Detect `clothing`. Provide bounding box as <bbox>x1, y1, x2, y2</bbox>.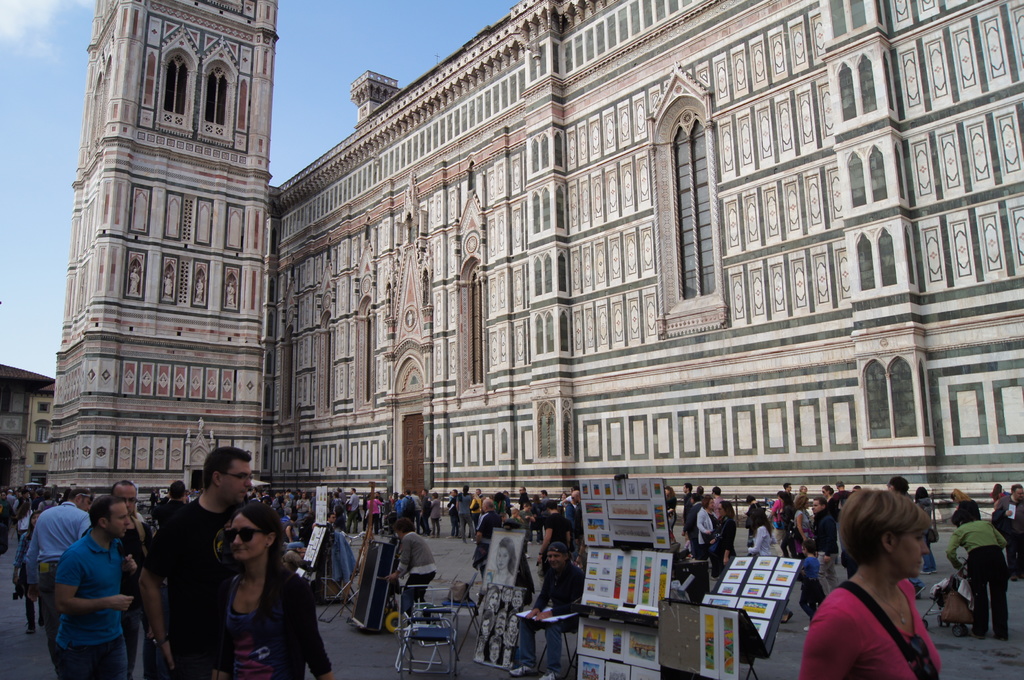
<bbox>801, 557, 819, 621</bbox>.
